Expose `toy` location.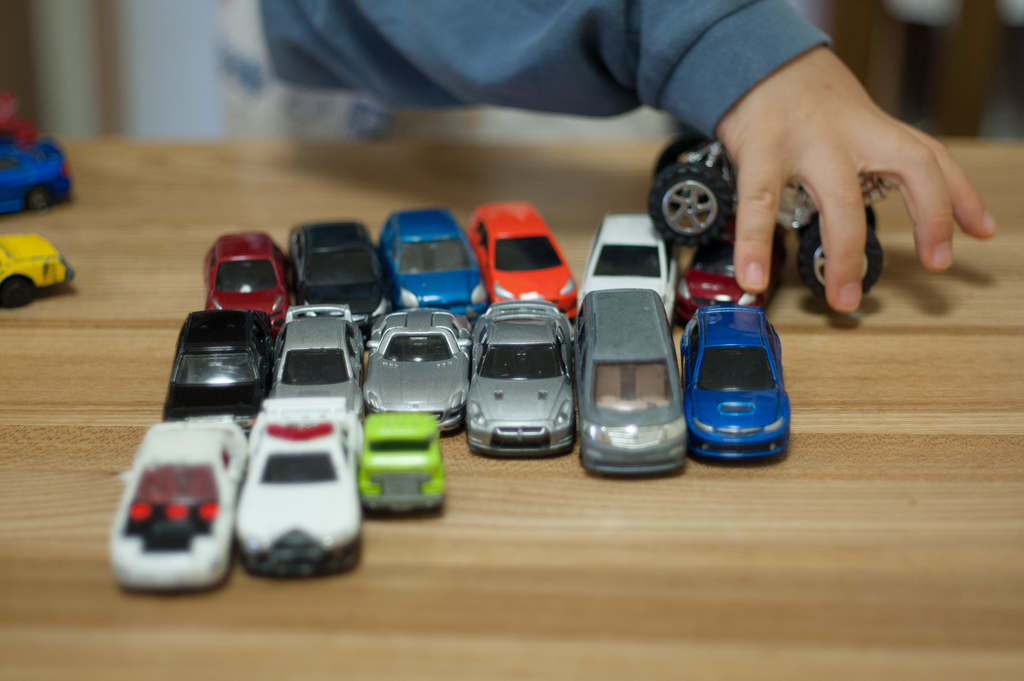
Exposed at 269:300:369:412.
